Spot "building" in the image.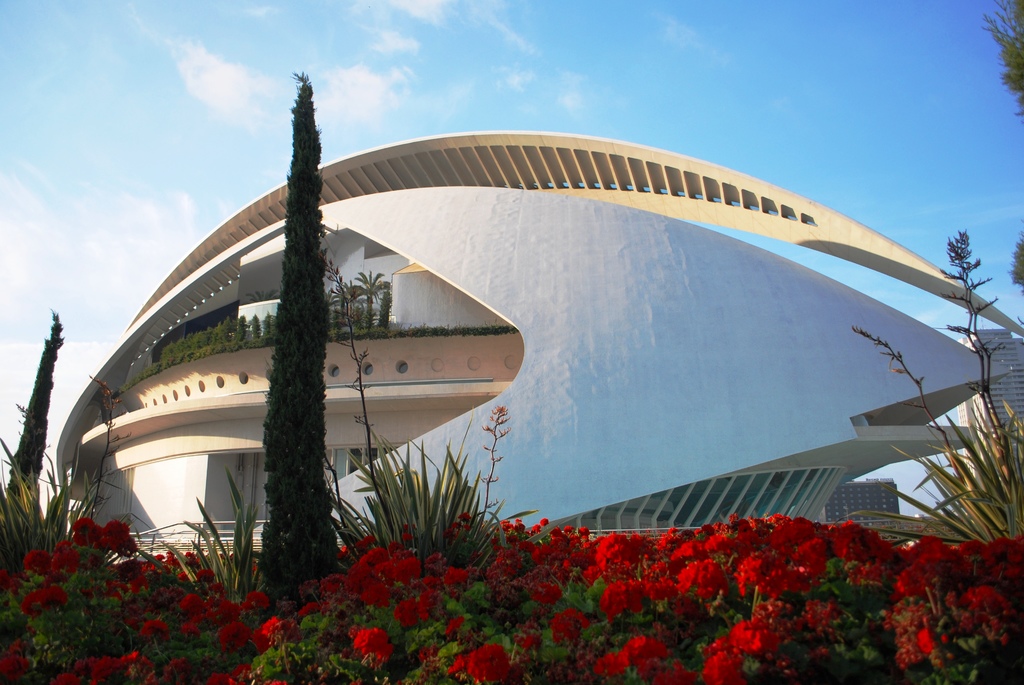
"building" found at [left=962, top=328, right=1023, bottom=497].
